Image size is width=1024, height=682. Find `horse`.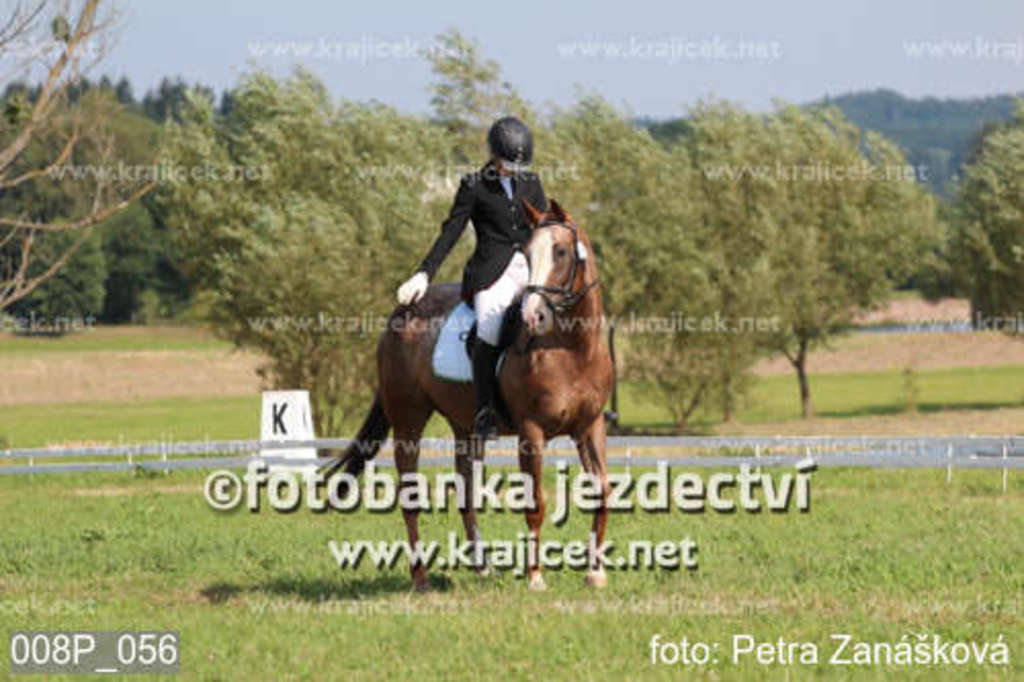
bbox=[313, 193, 616, 588].
